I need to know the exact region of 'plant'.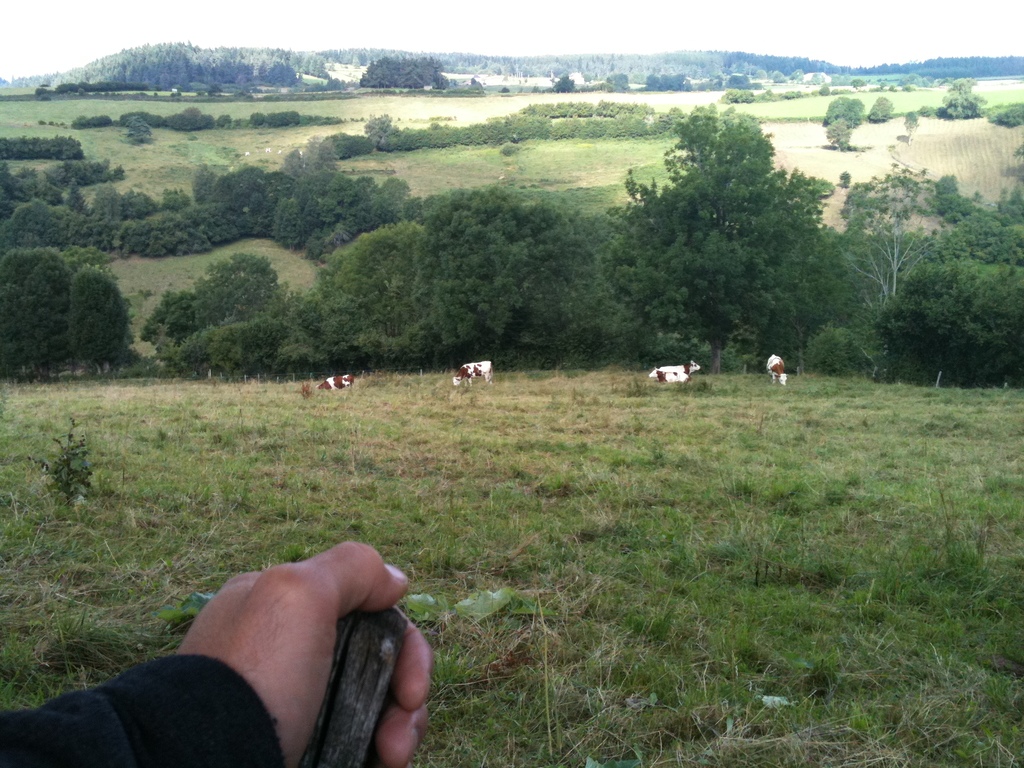
Region: 19,426,104,524.
